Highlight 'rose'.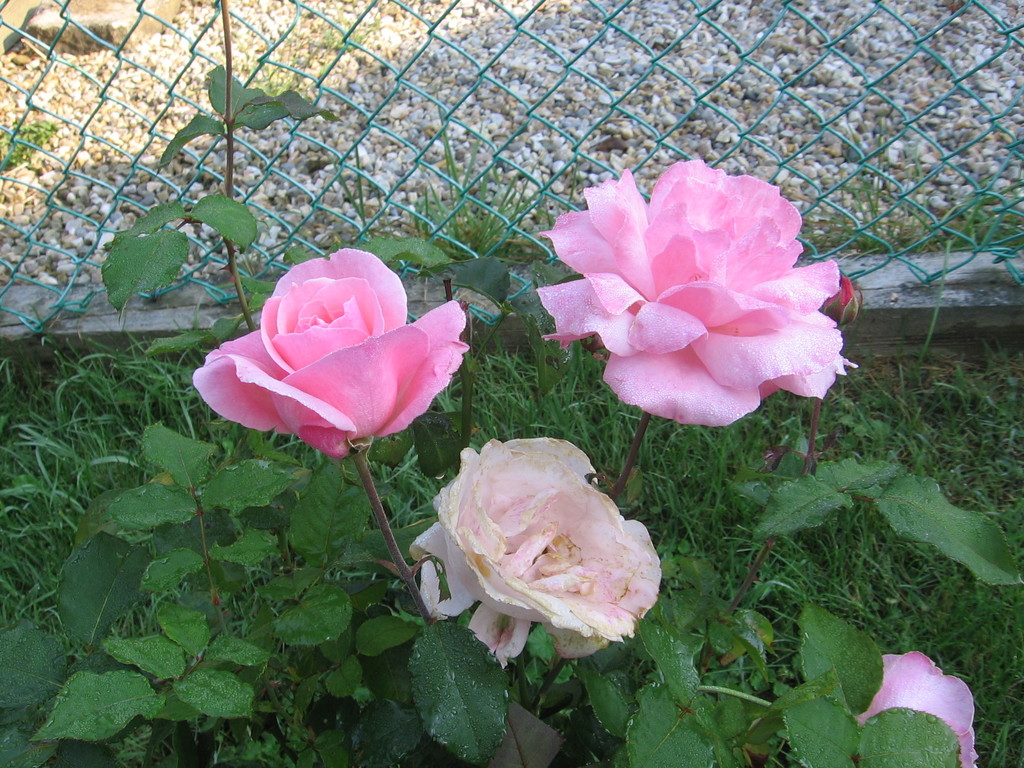
Highlighted region: [x1=188, y1=244, x2=471, y2=458].
